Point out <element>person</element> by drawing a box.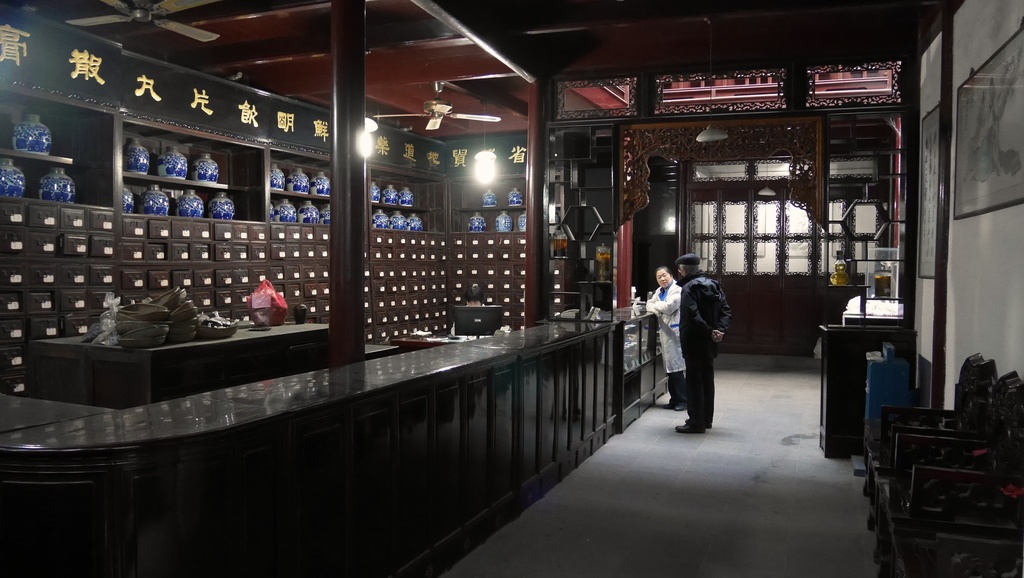
bbox=(668, 249, 733, 429).
